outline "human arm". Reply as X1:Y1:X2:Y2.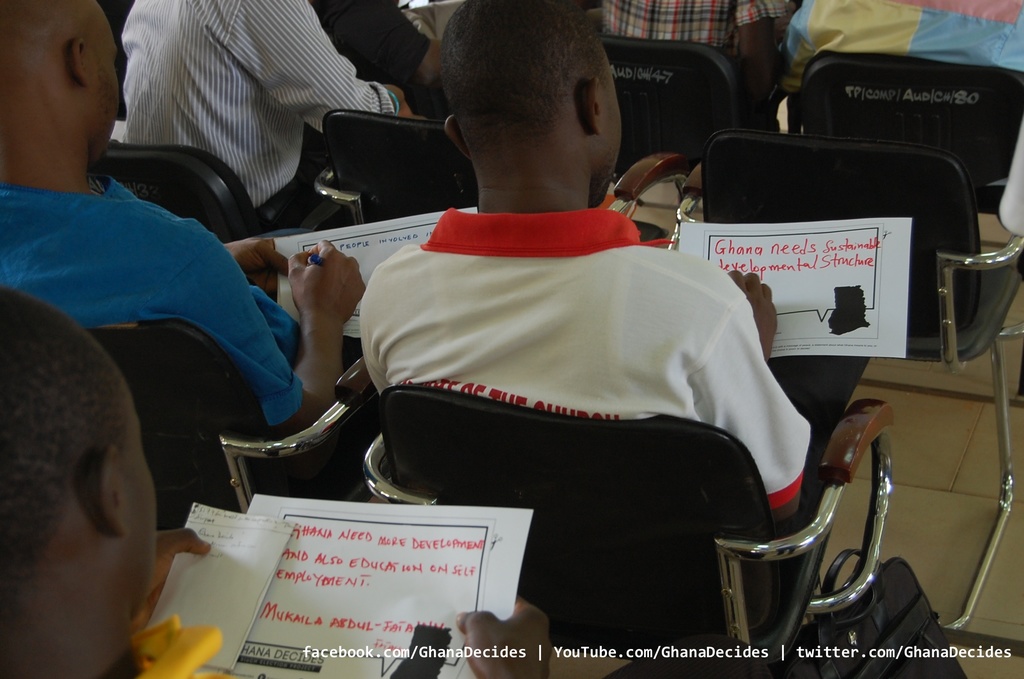
726:0:788:120.
